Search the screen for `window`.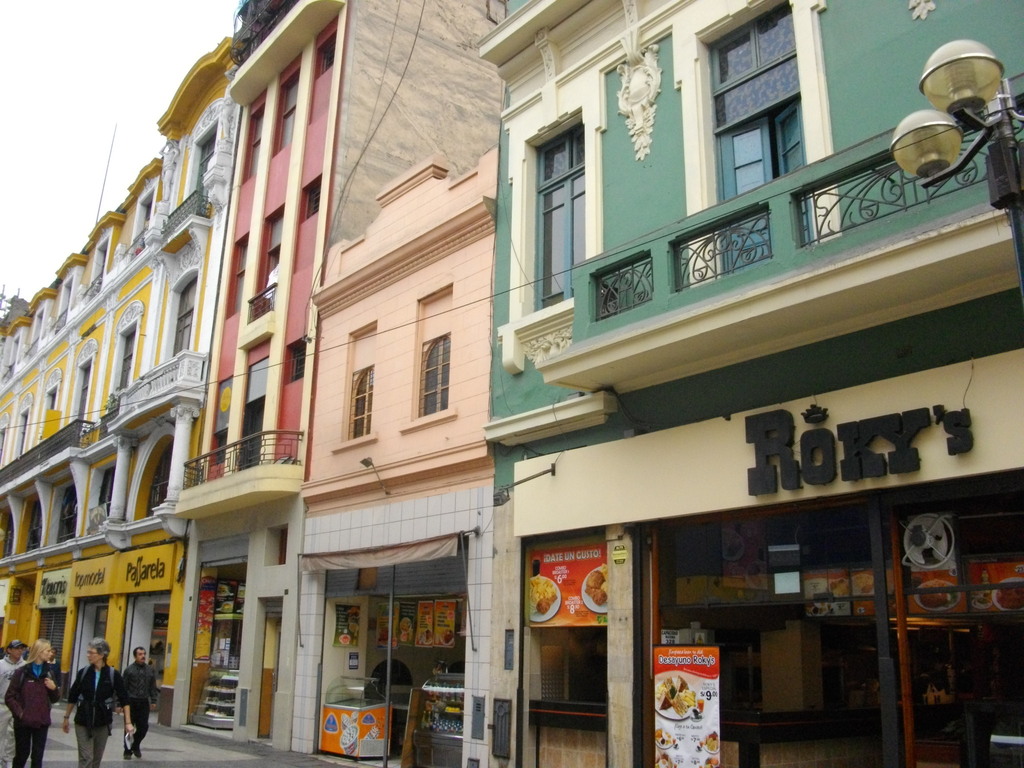
Found at bbox=[213, 375, 232, 468].
